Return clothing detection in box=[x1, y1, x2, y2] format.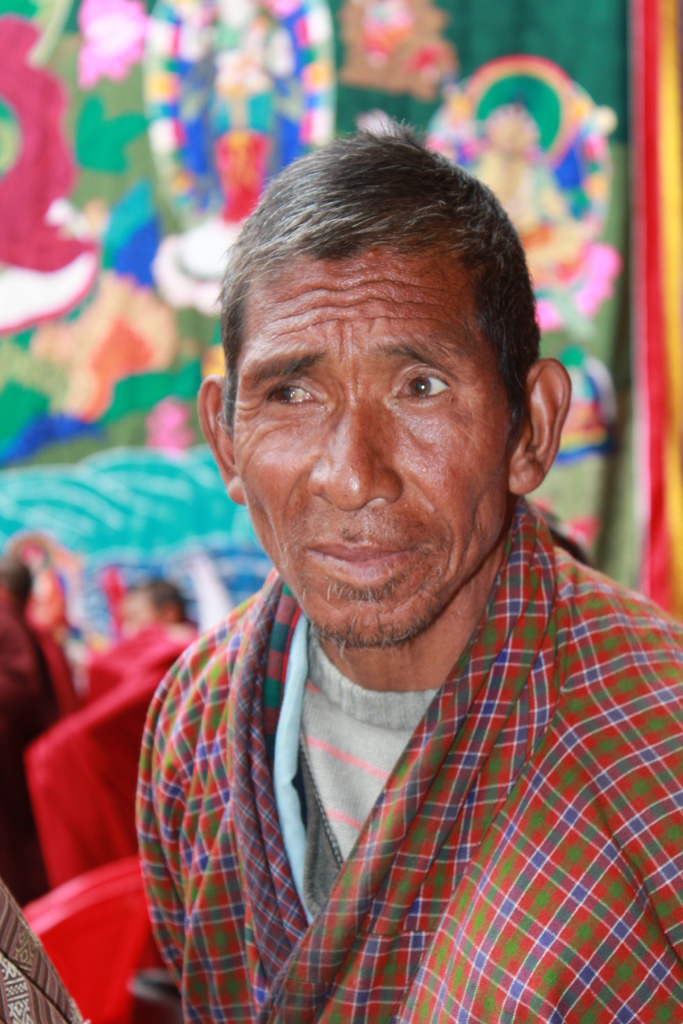
box=[0, 607, 64, 734].
